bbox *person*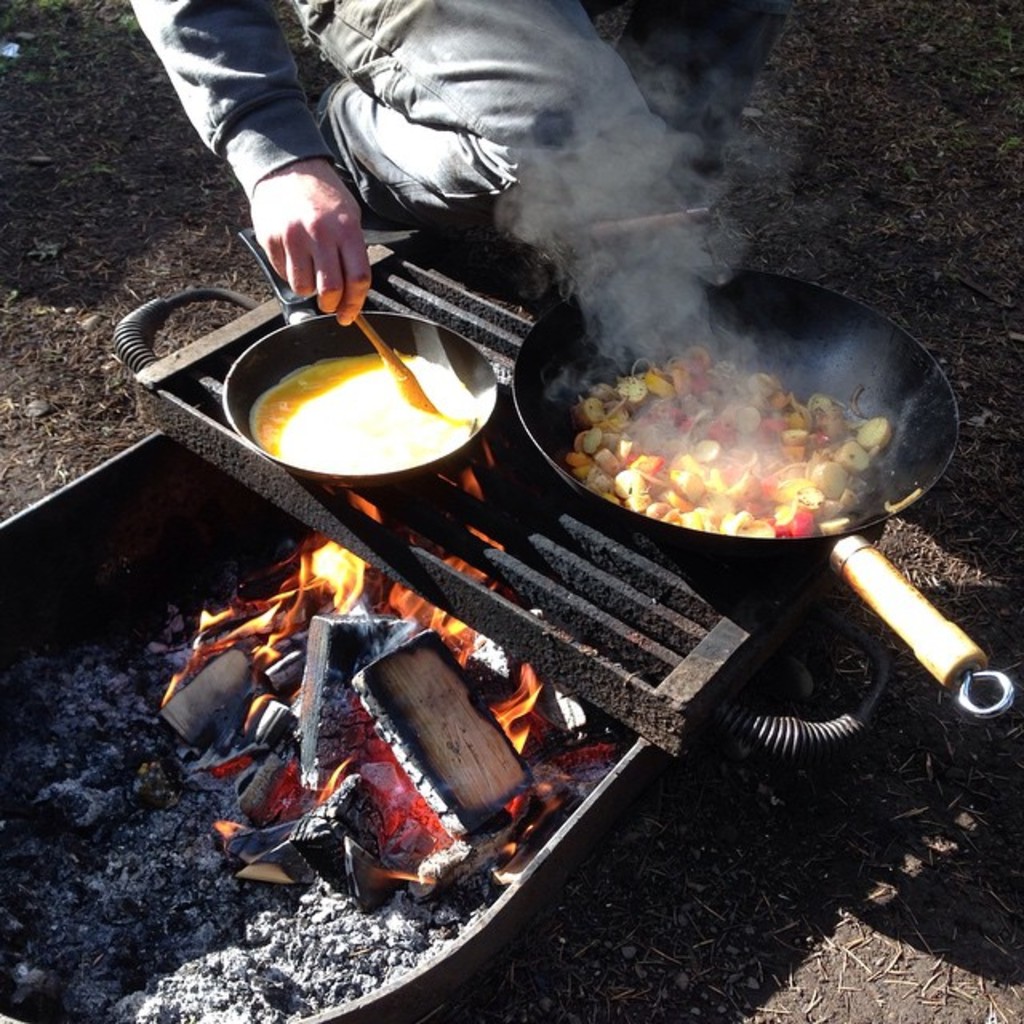
bbox(134, 0, 798, 328)
